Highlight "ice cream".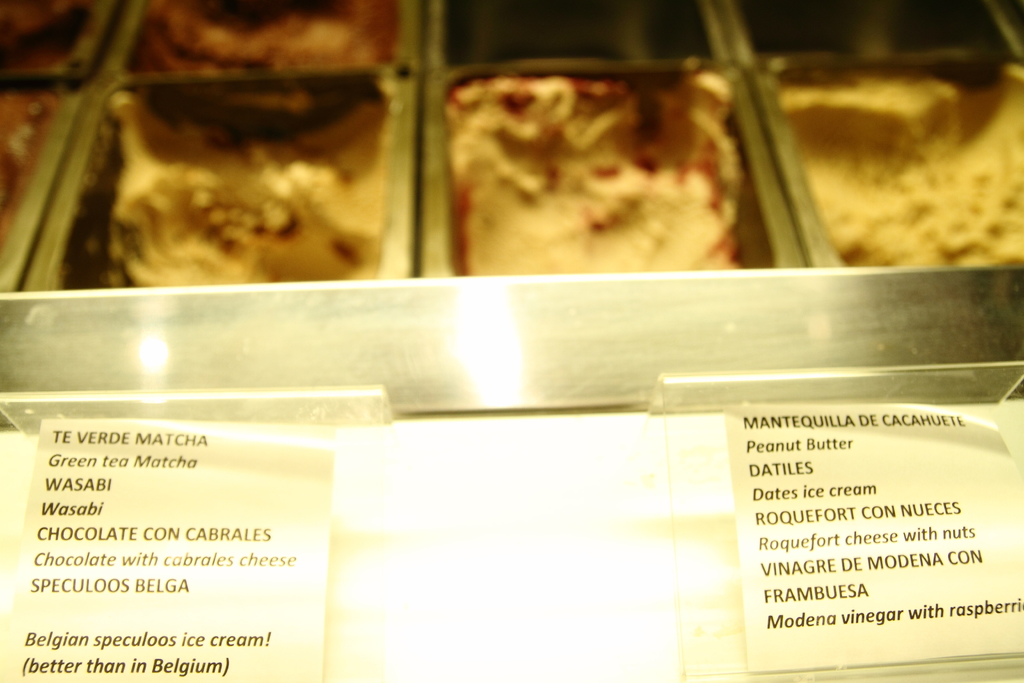
Highlighted region: 48 74 397 295.
